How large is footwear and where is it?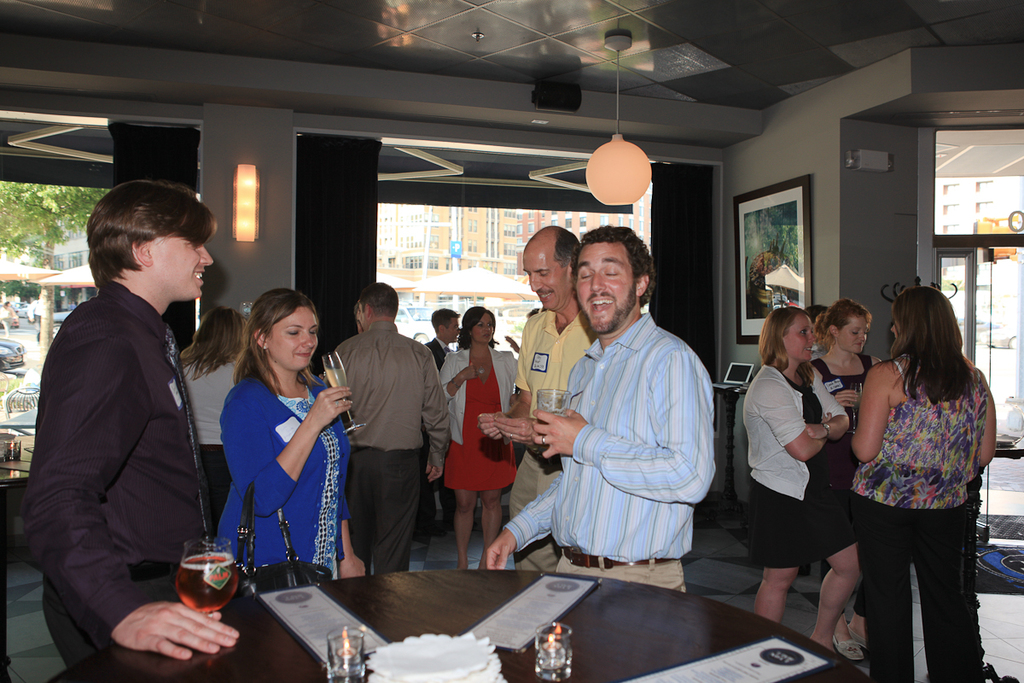
Bounding box: {"x1": 851, "y1": 622, "x2": 870, "y2": 654}.
